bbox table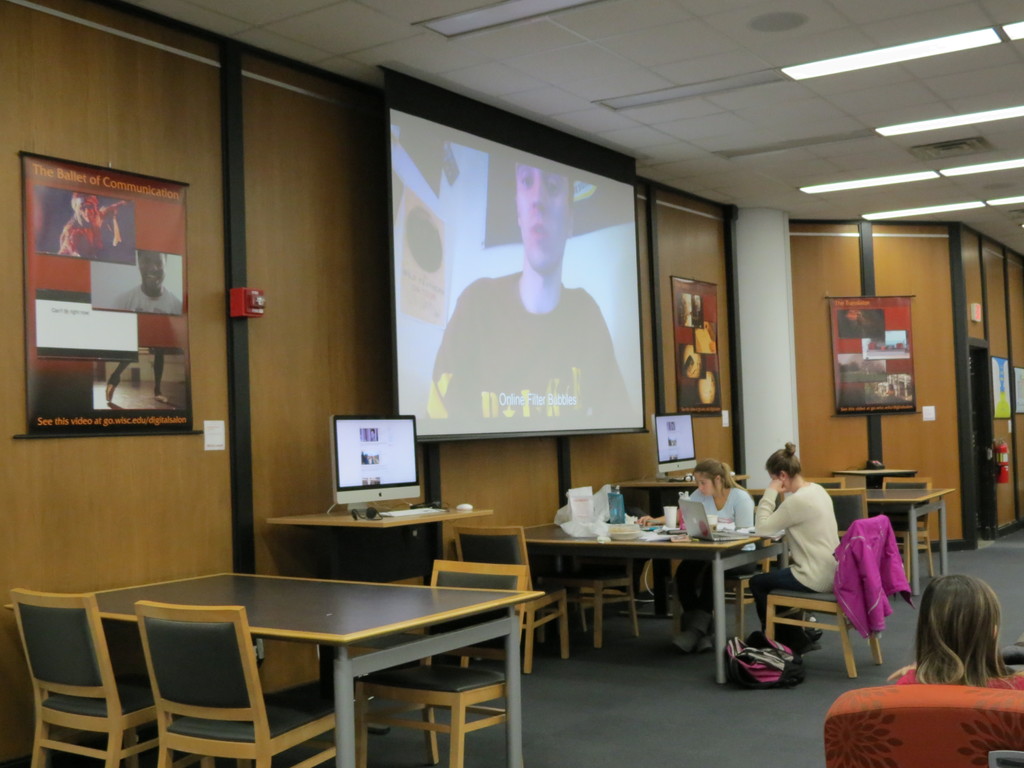
box=[0, 569, 546, 767]
